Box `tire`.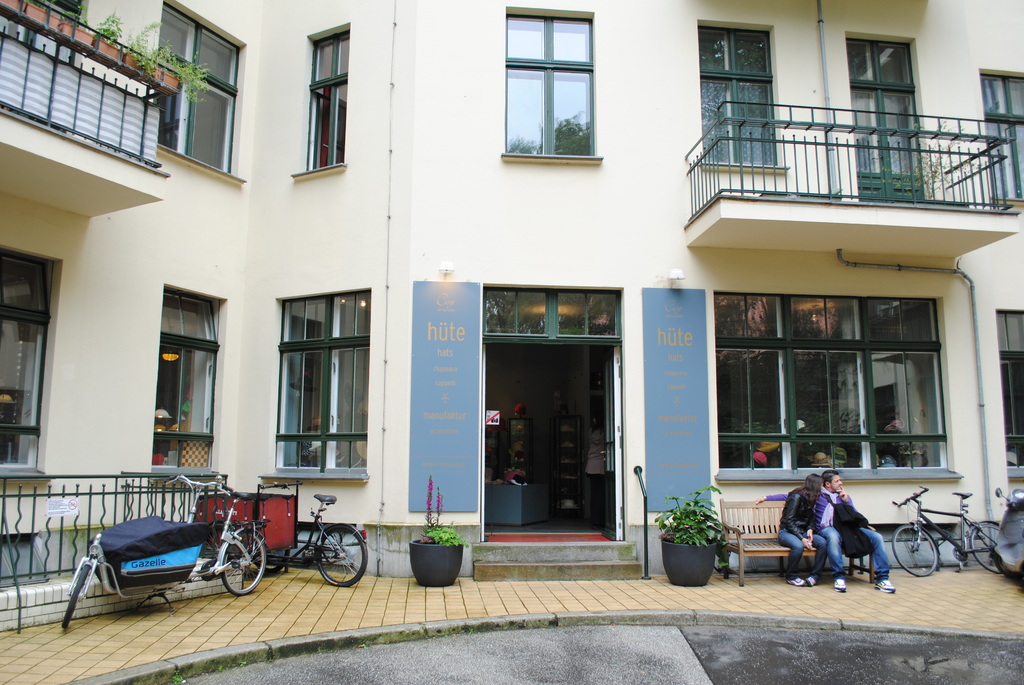
left=61, top=558, right=92, bottom=631.
